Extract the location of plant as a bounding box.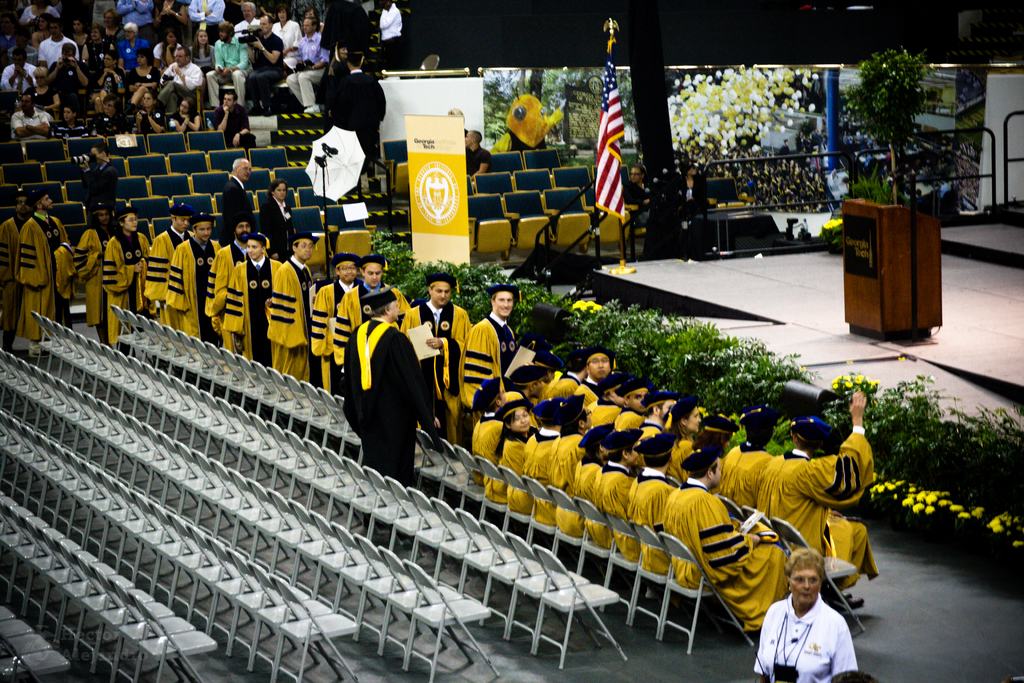
box(396, 242, 452, 302).
